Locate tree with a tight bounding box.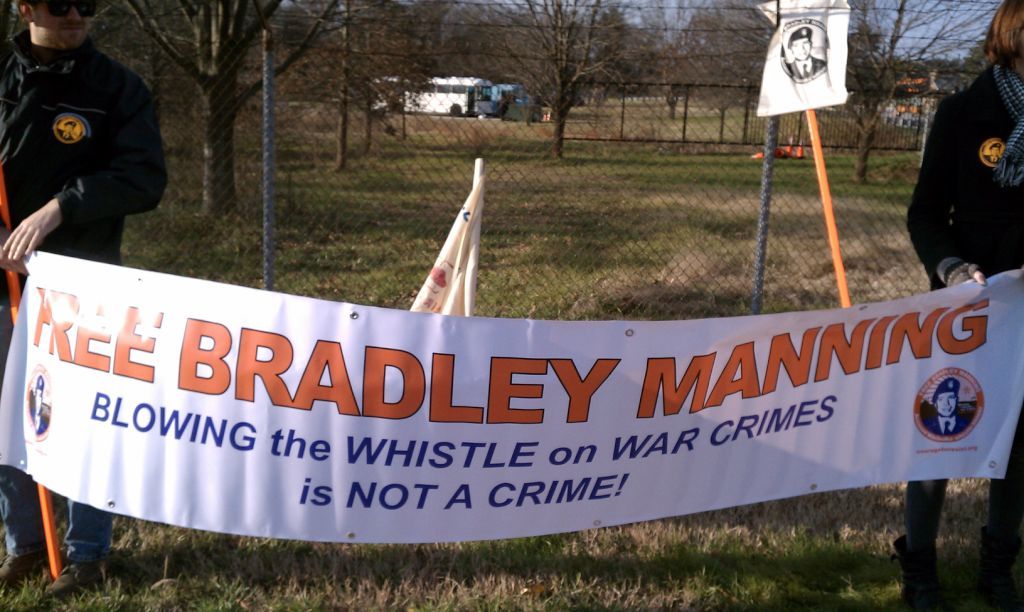
box(666, 0, 788, 133).
